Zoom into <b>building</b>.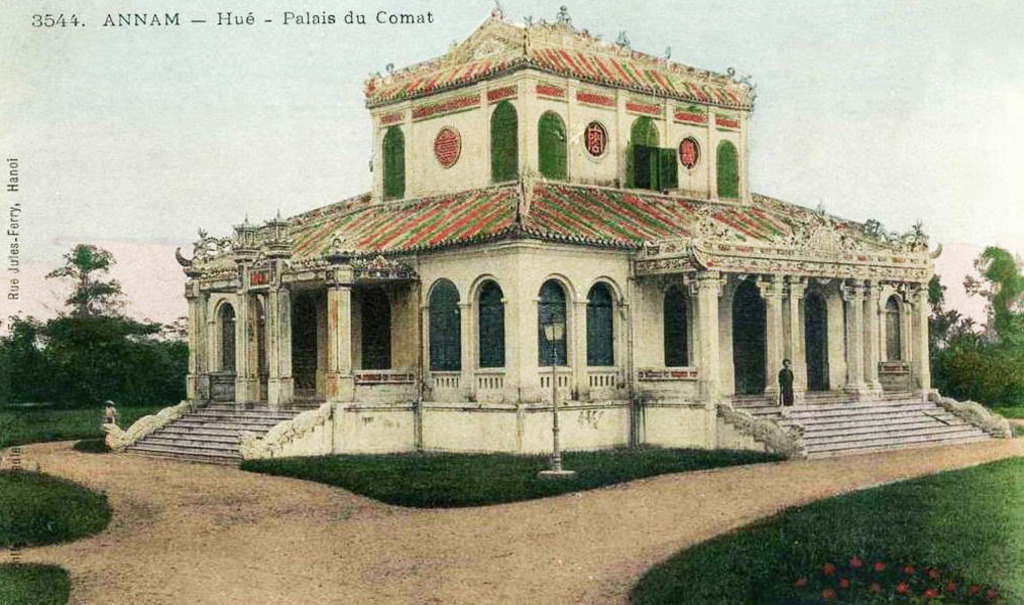
Zoom target: x1=106, y1=7, x2=1019, y2=470.
